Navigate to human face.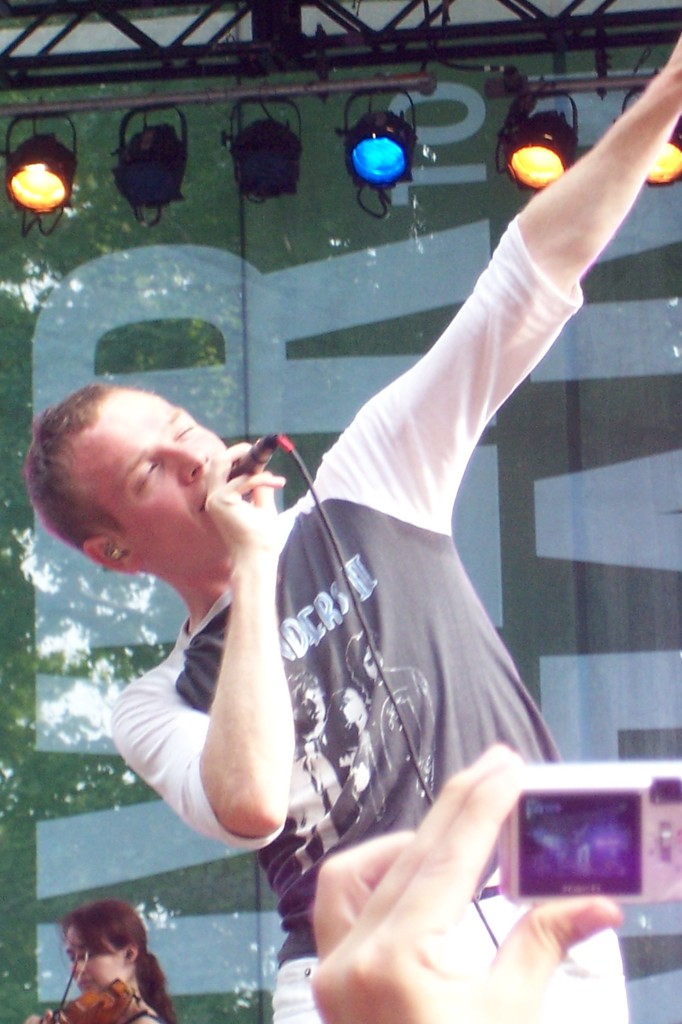
Navigation target: 67:924:138:1000.
